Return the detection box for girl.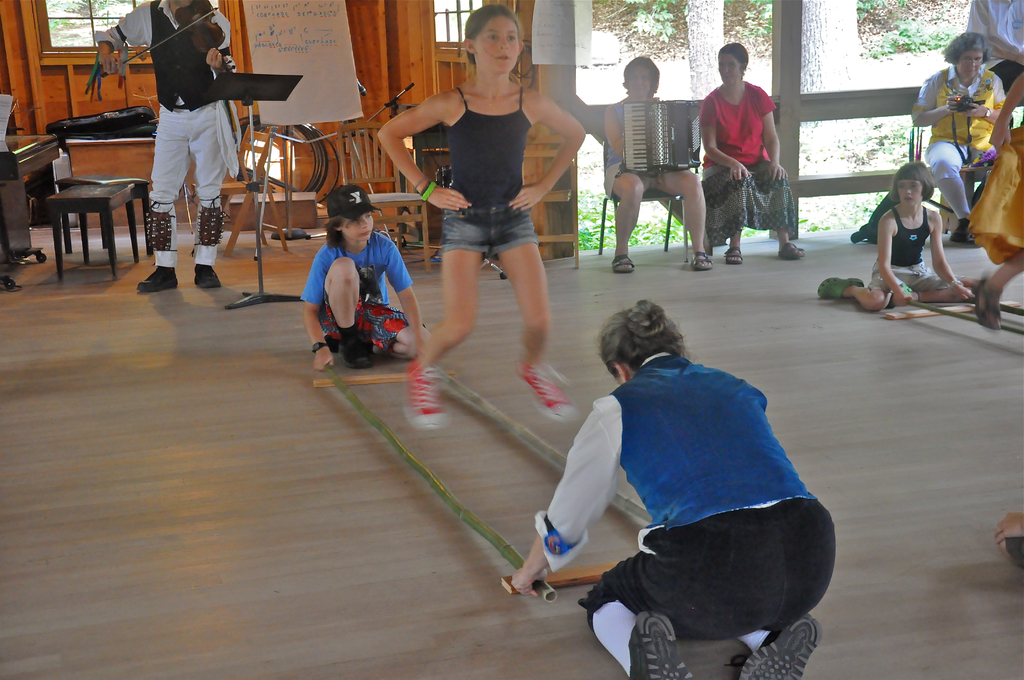
[819, 161, 986, 312].
